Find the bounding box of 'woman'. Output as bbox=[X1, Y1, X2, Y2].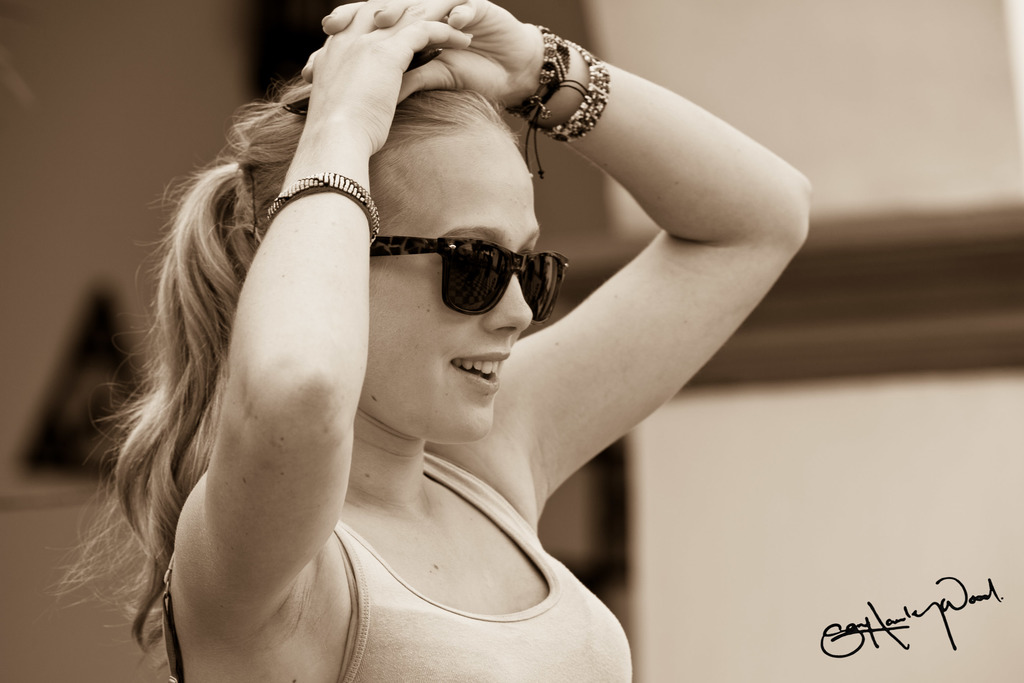
bbox=[81, 0, 813, 682].
